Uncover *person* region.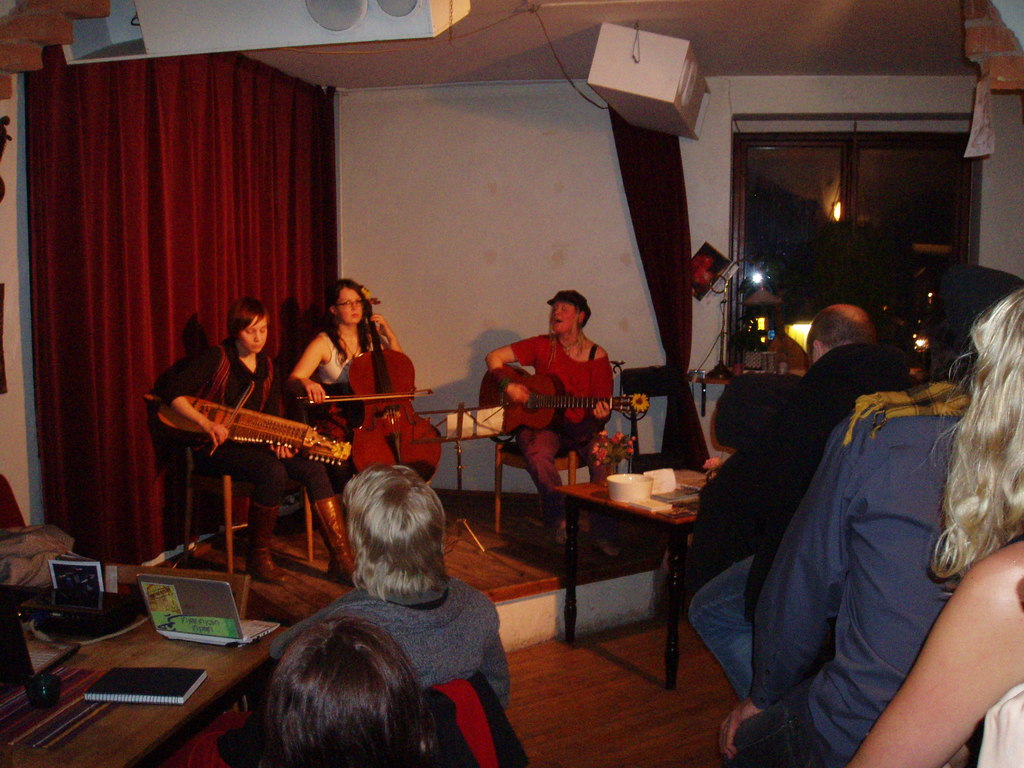
Uncovered: select_region(156, 606, 480, 767).
